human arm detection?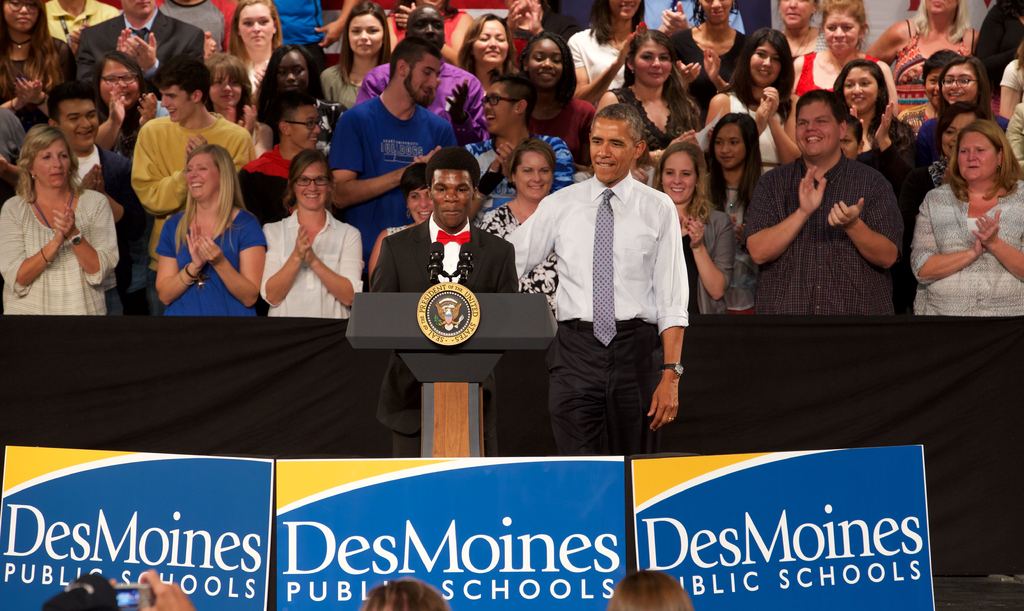
locate(305, 221, 367, 305)
